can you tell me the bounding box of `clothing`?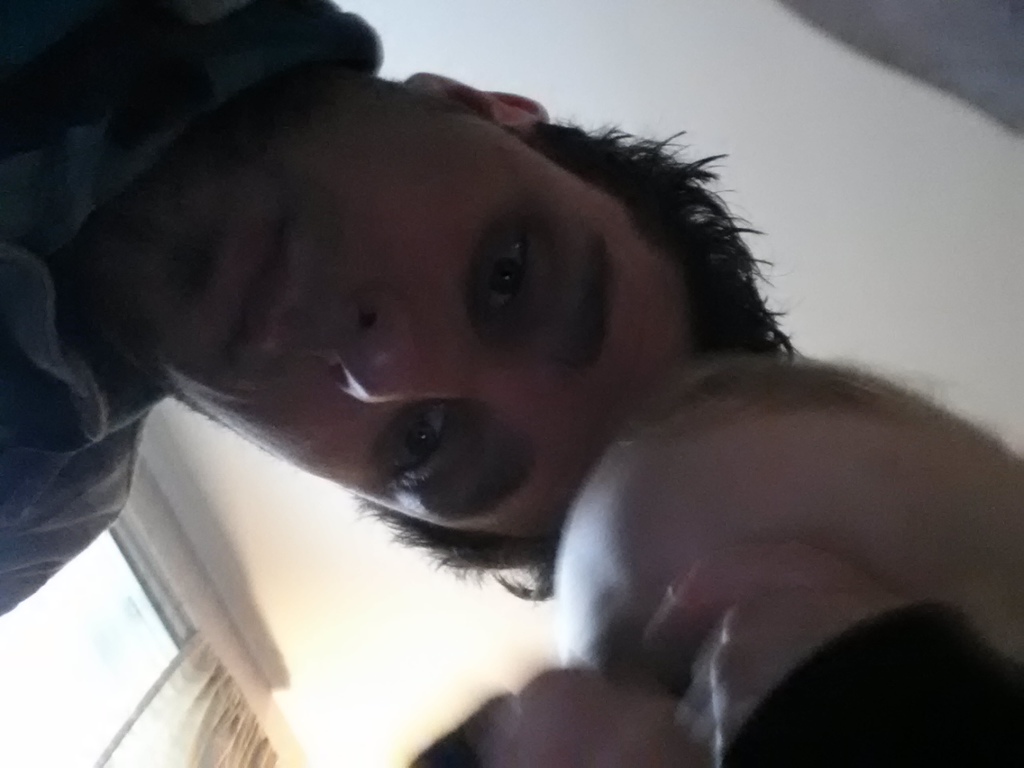
pyautogui.locateOnScreen(384, 600, 1022, 767).
